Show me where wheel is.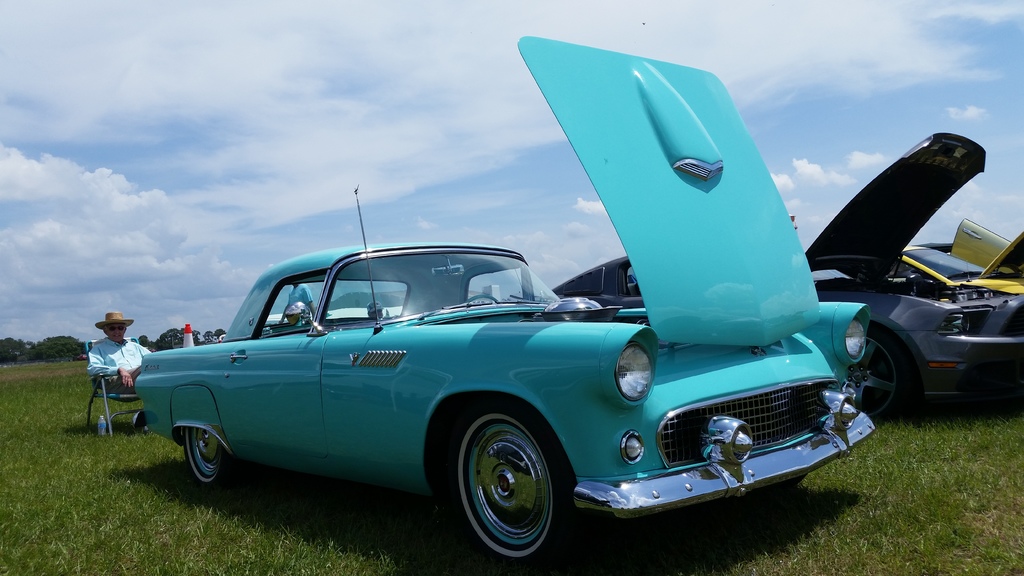
wheel is at 182 423 224 487.
